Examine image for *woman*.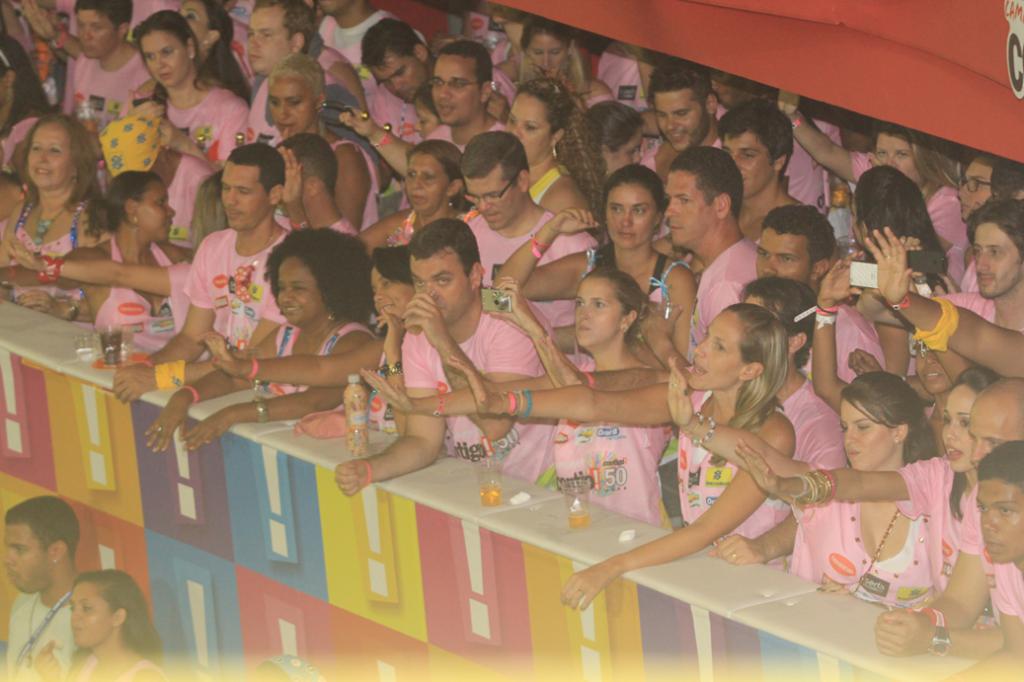
Examination result: box(489, 164, 695, 371).
